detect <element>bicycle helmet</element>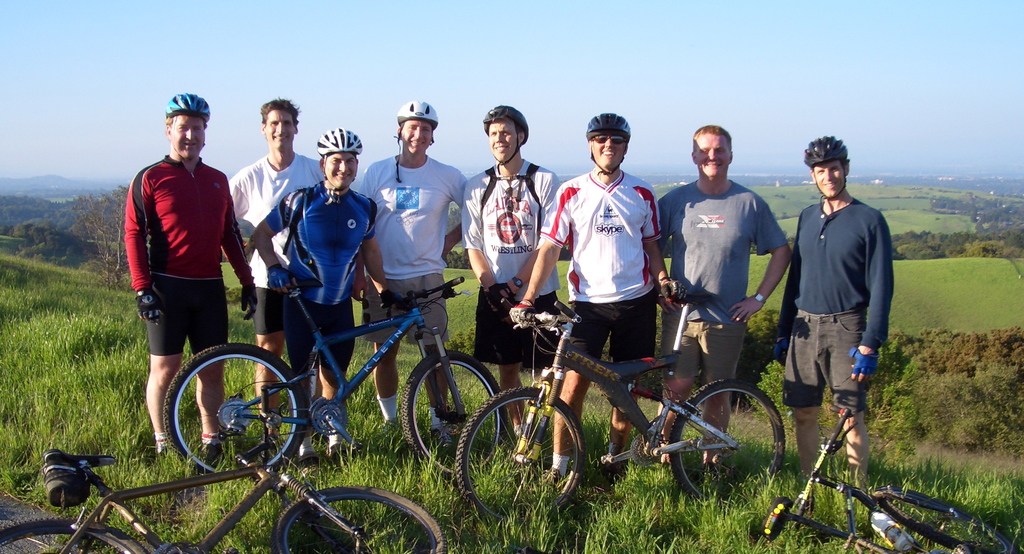
select_region(397, 104, 435, 123)
